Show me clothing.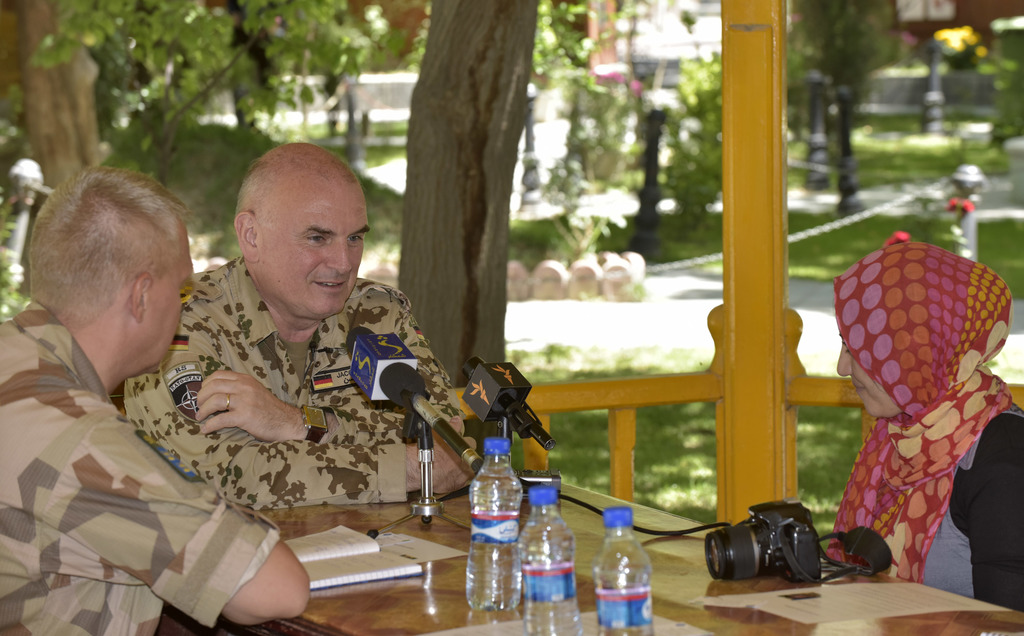
clothing is here: x1=912, y1=406, x2=1023, y2=621.
